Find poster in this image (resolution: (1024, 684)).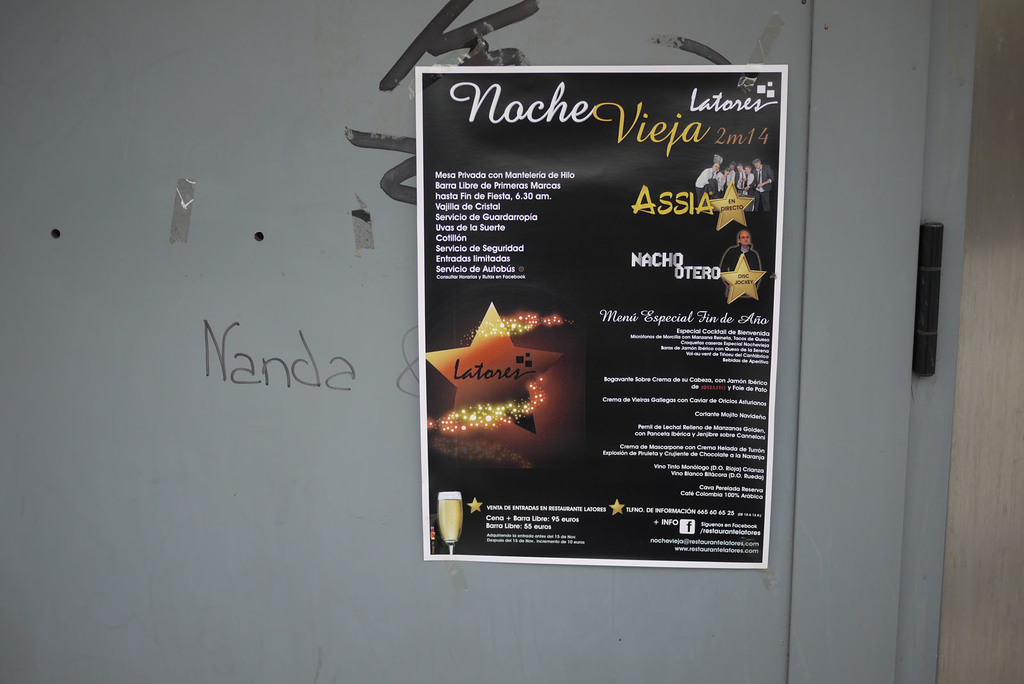
locate(424, 61, 776, 564).
